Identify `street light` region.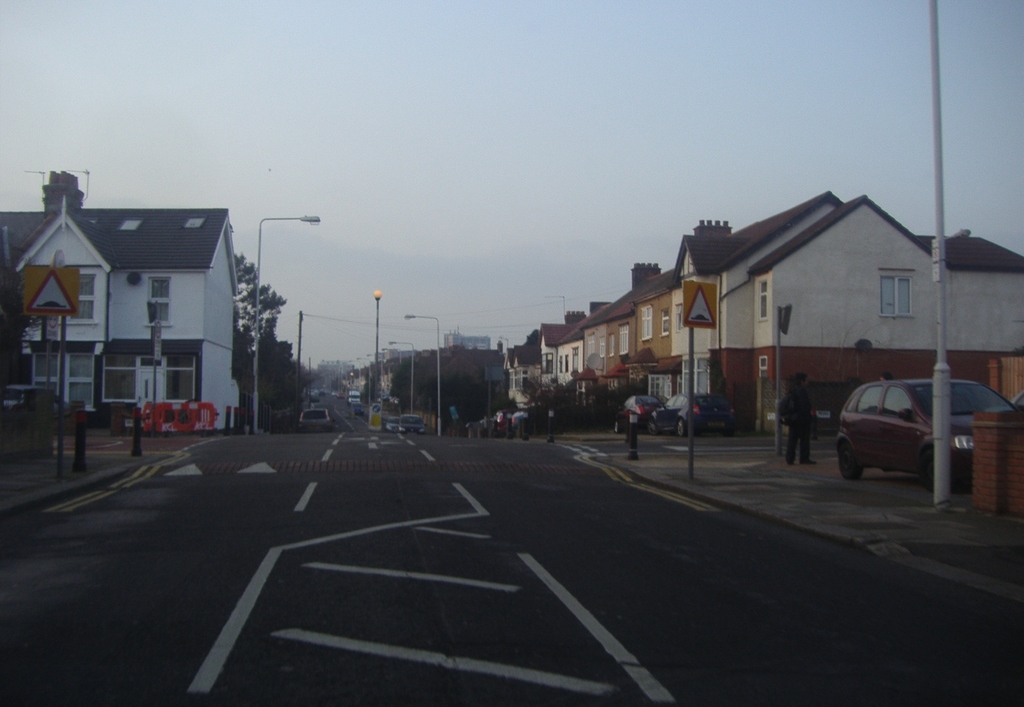
Region: region(366, 354, 382, 408).
